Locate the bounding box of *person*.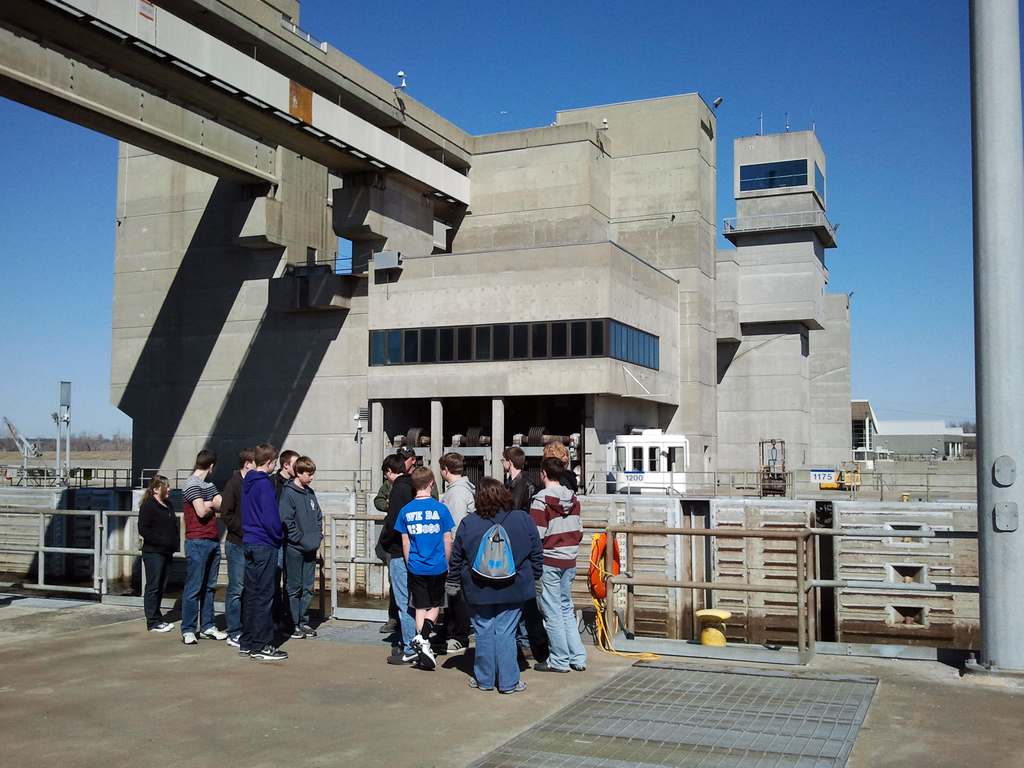
Bounding box: (367,449,419,662).
